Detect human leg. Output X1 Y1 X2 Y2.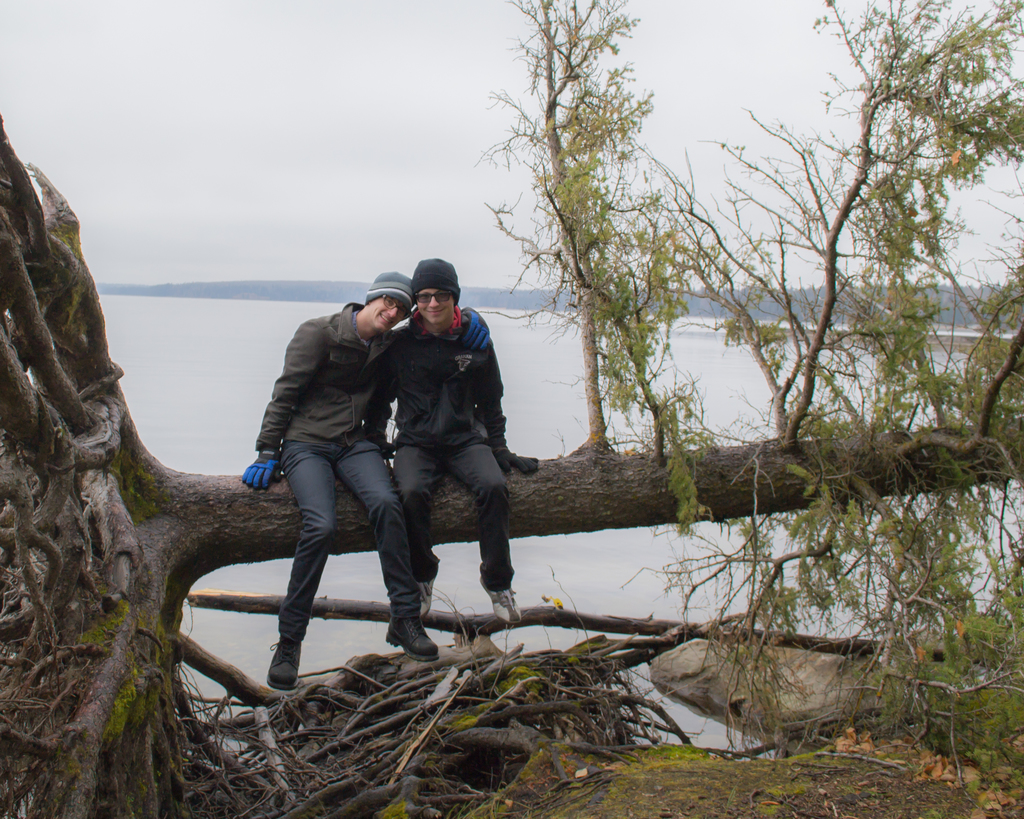
344 436 436 658.
